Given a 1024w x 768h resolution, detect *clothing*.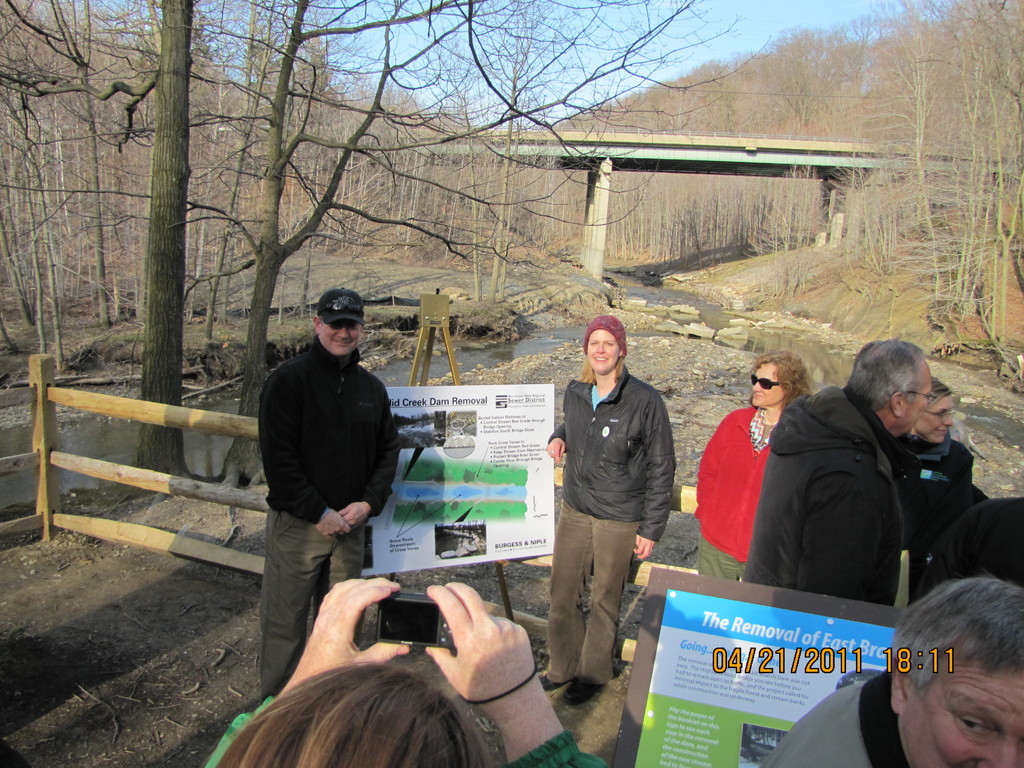
x1=544, y1=365, x2=673, y2=685.
